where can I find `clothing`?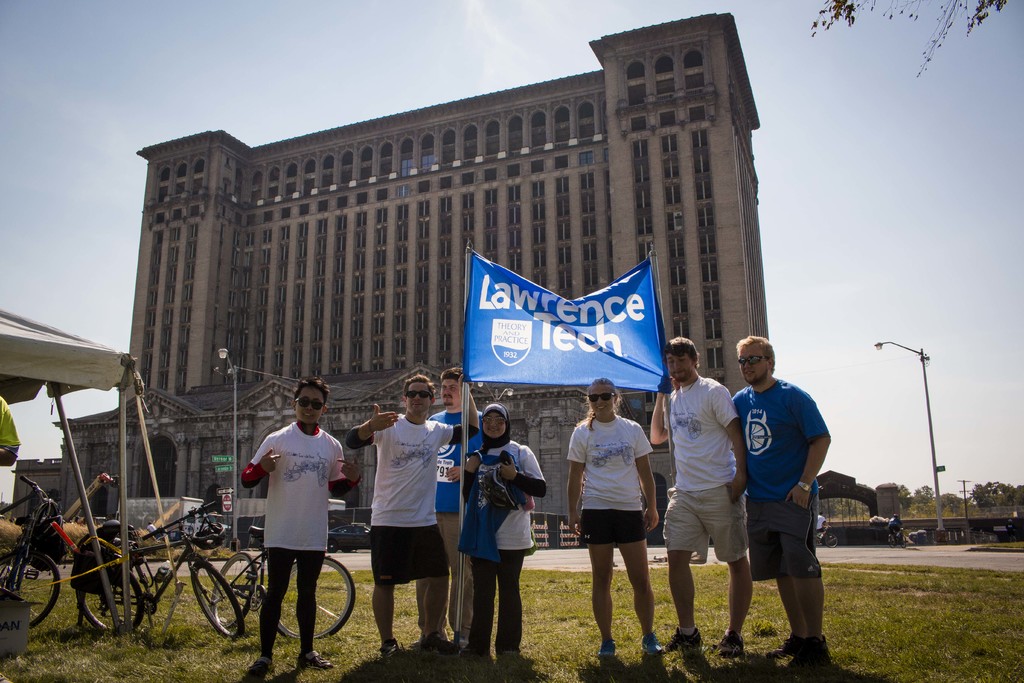
You can find it at x1=1005 y1=522 x2=1016 y2=536.
